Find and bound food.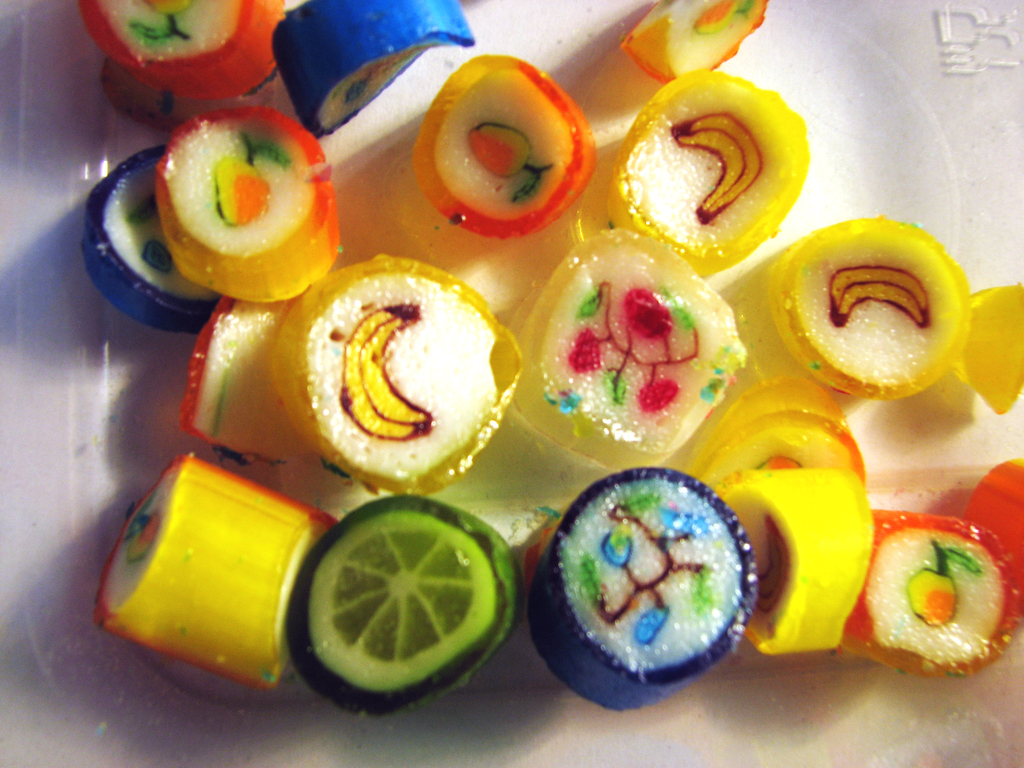
Bound: 96/56/212/138.
